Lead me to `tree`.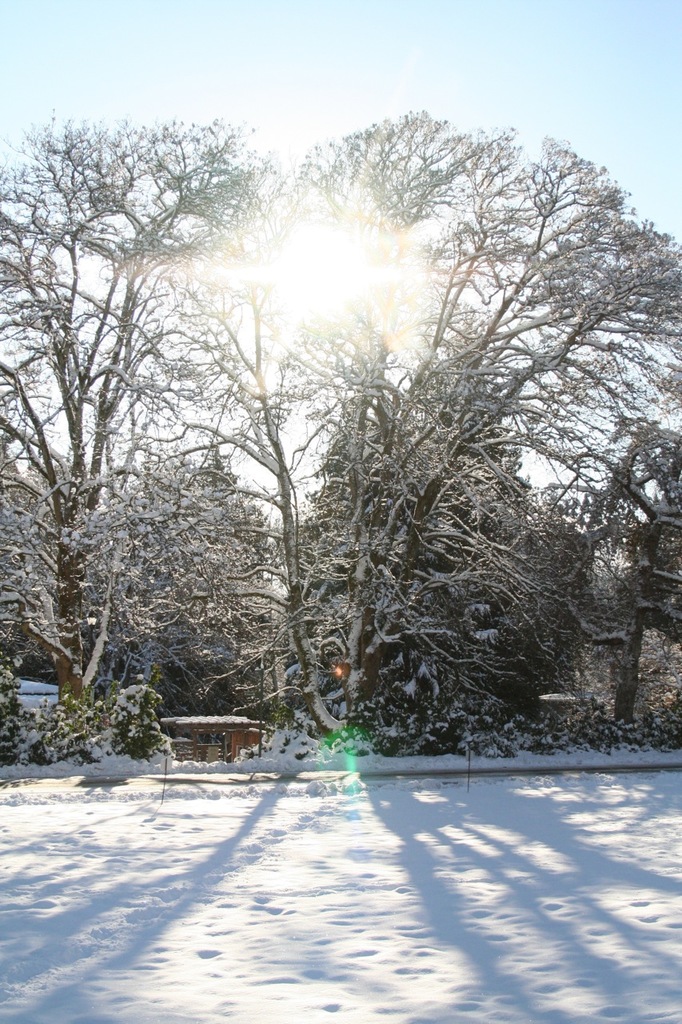
Lead to BBox(115, 79, 671, 790).
